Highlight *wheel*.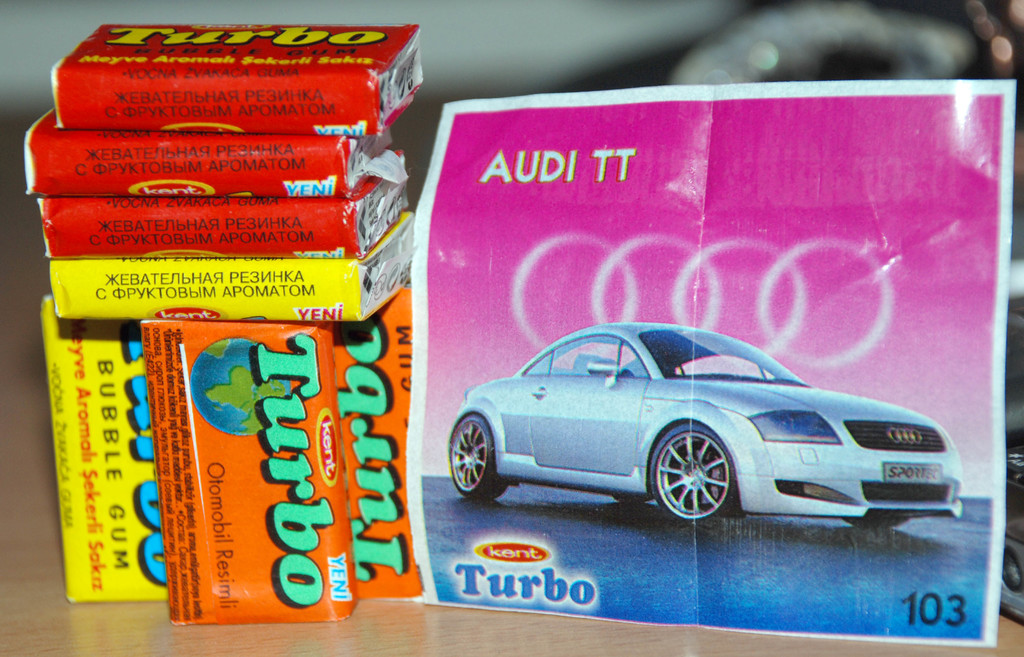
Highlighted region: <box>440,403,508,506</box>.
